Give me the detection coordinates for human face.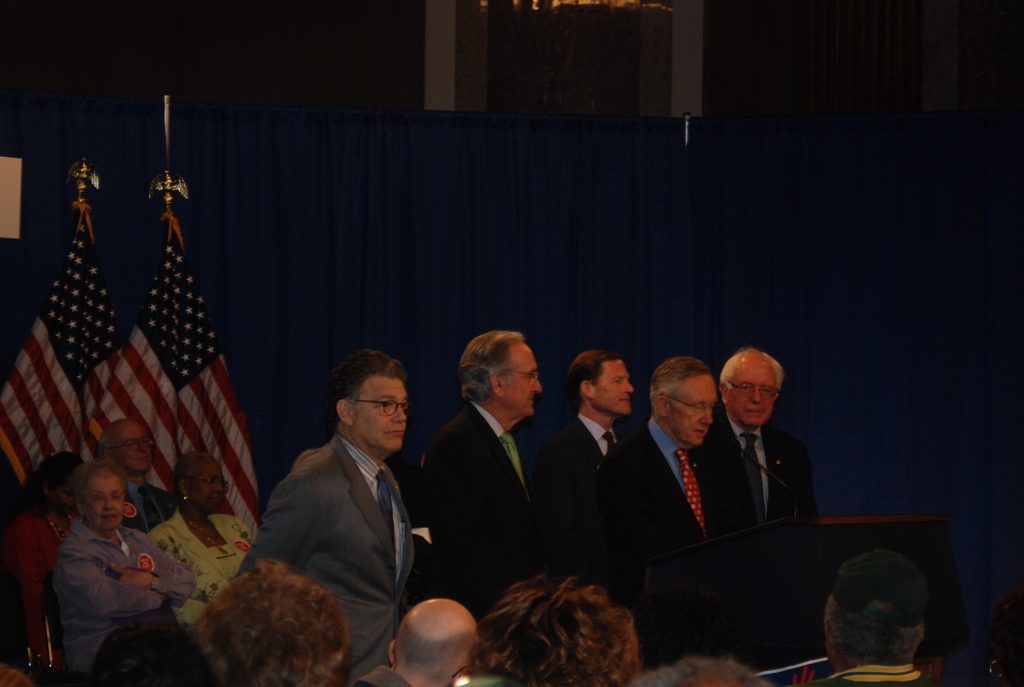
597 359 634 416.
